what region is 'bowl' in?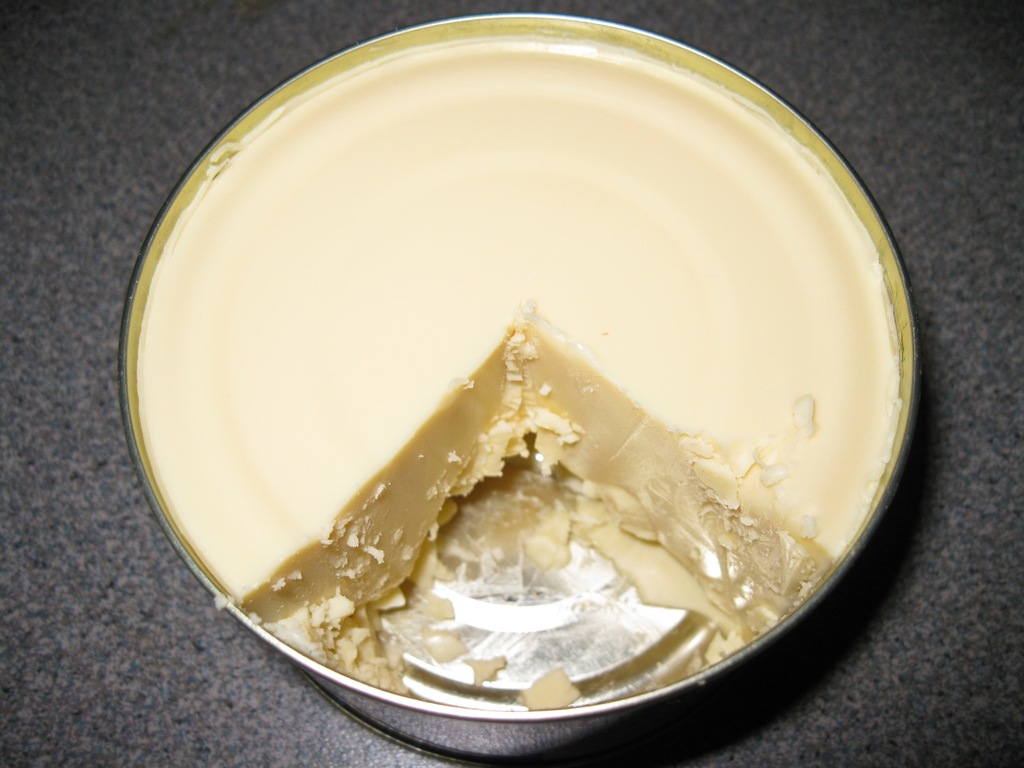
box(115, 9, 922, 764).
